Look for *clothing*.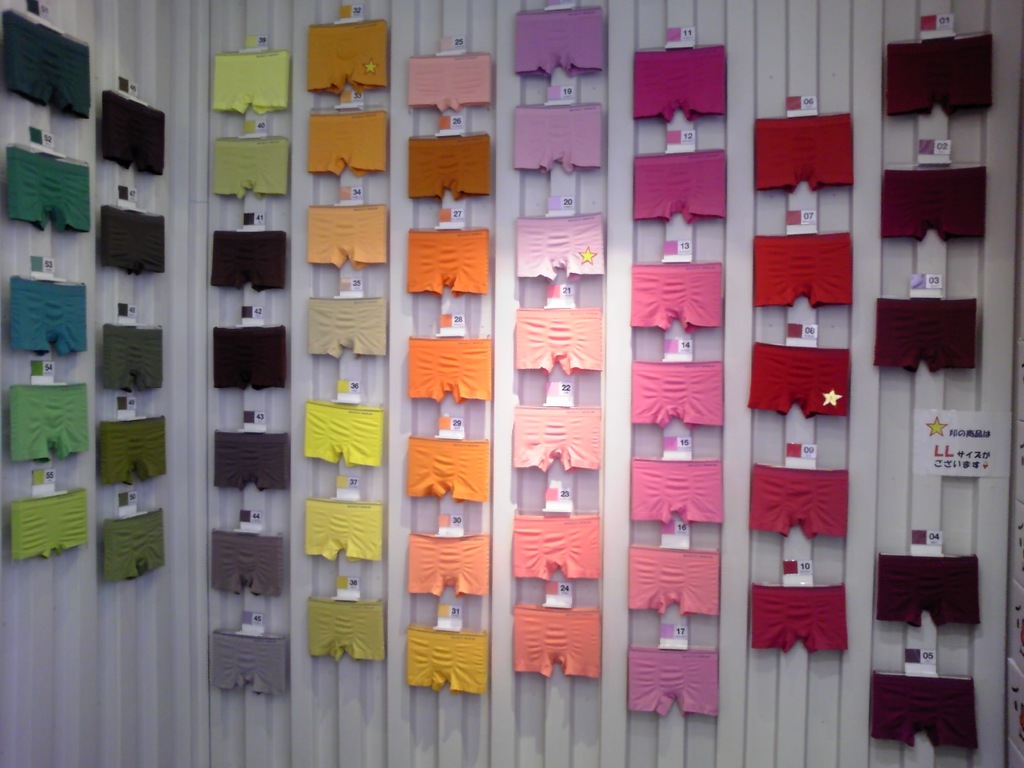
Found: left=515, top=404, right=598, bottom=470.
